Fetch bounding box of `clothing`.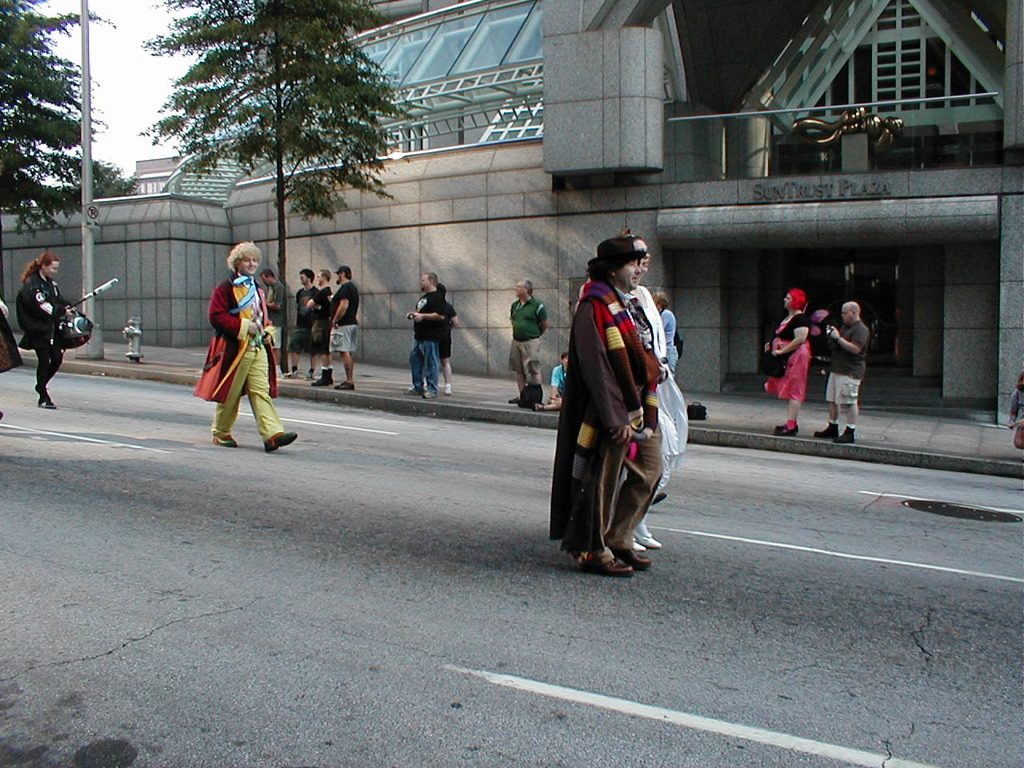
Bbox: (822,321,868,413).
